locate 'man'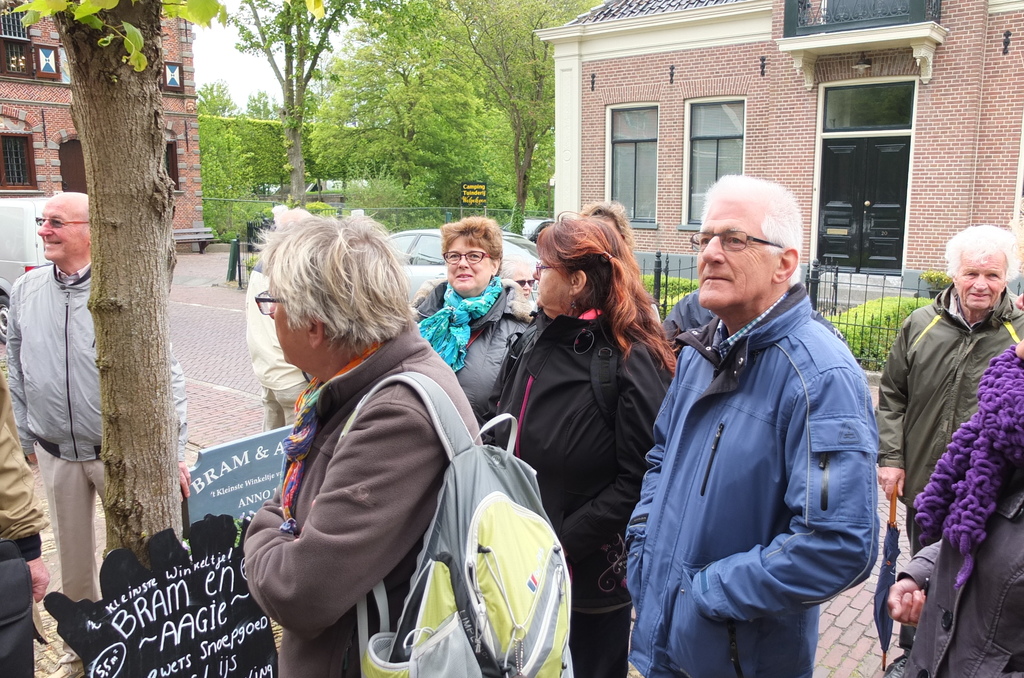
x1=656 y1=289 x2=719 y2=341
